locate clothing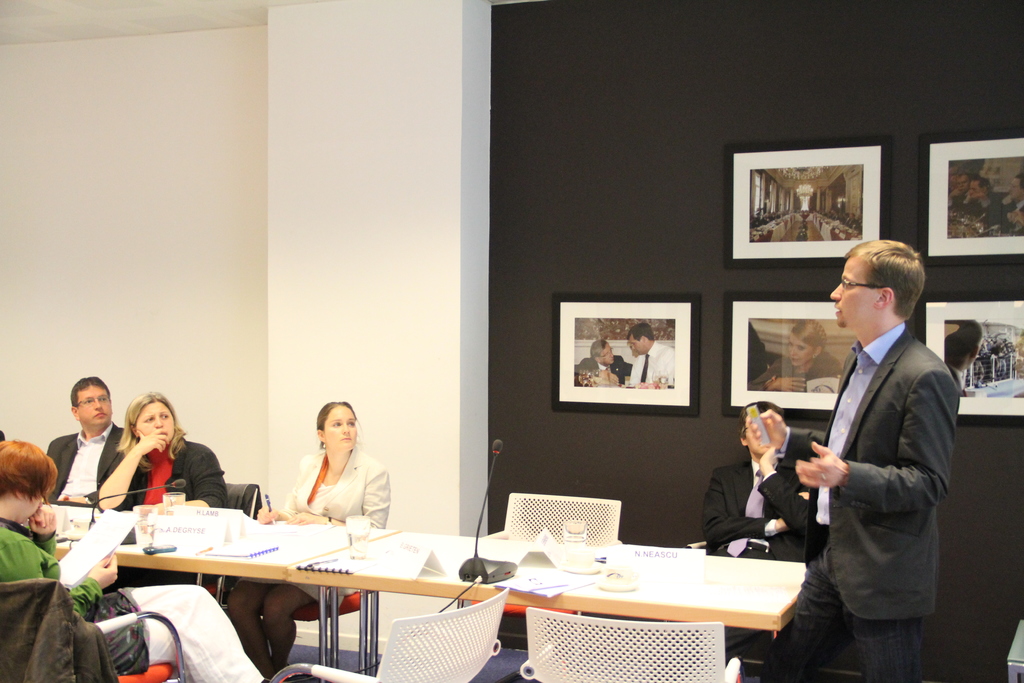
crop(573, 354, 627, 386)
